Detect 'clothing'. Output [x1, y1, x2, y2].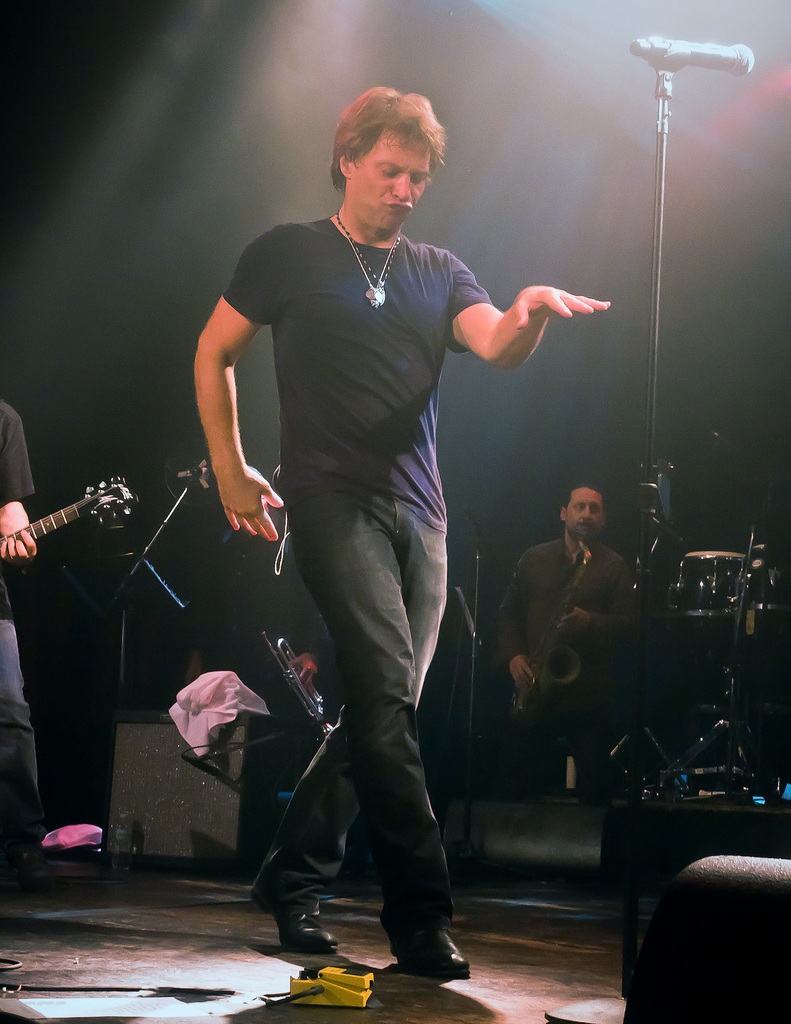
[0, 401, 44, 849].
